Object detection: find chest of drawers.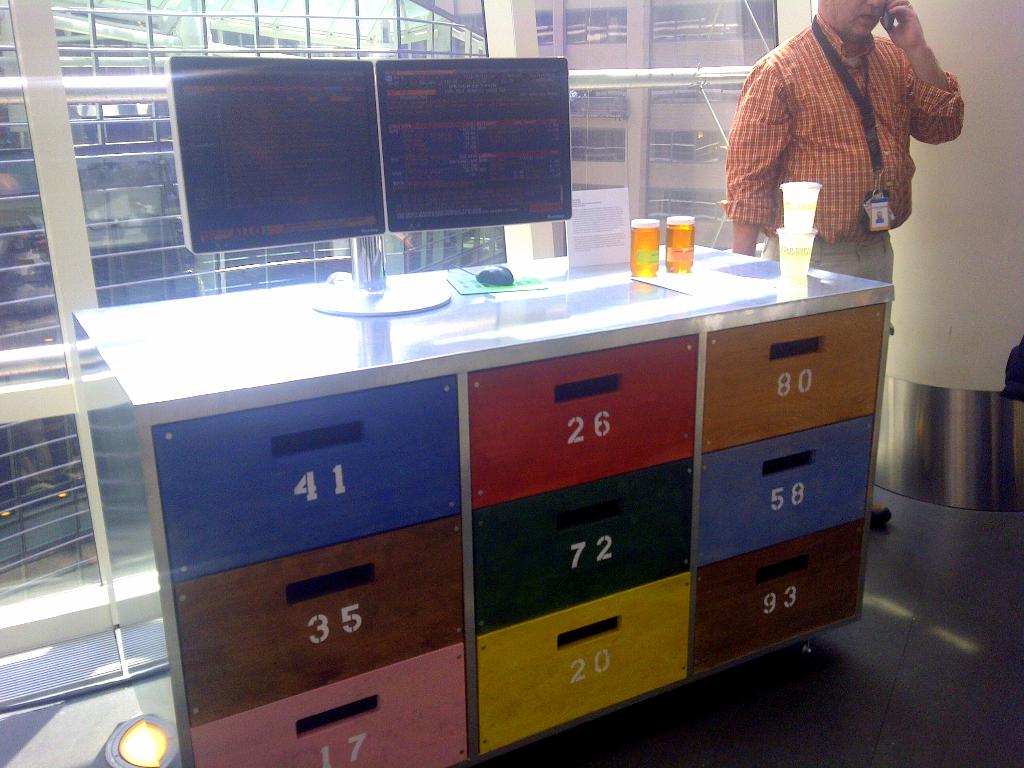
{"left": 72, "top": 241, "right": 895, "bottom": 766}.
